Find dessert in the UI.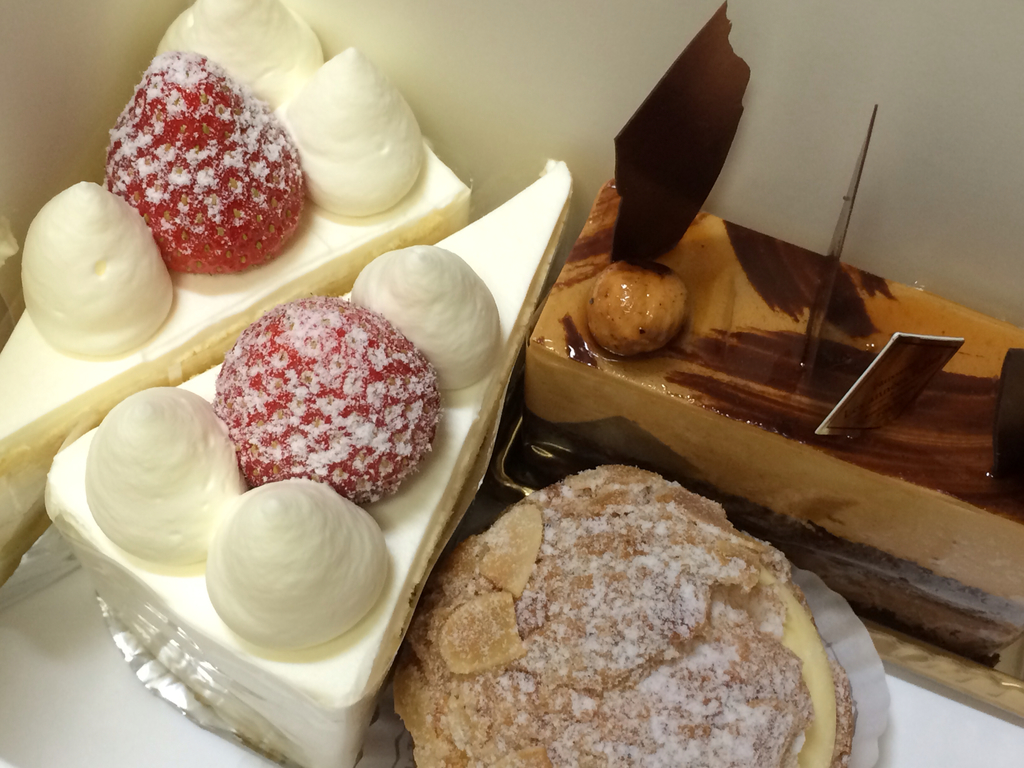
UI element at {"x1": 90, "y1": 394, "x2": 239, "y2": 568}.
